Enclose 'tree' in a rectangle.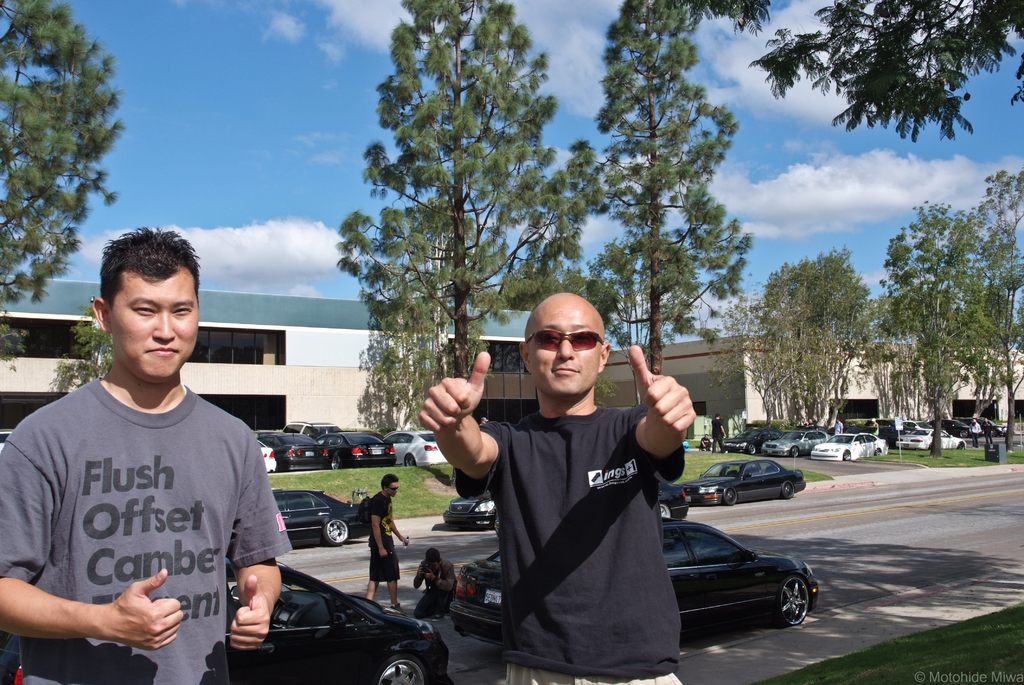
locate(0, 0, 116, 363).
